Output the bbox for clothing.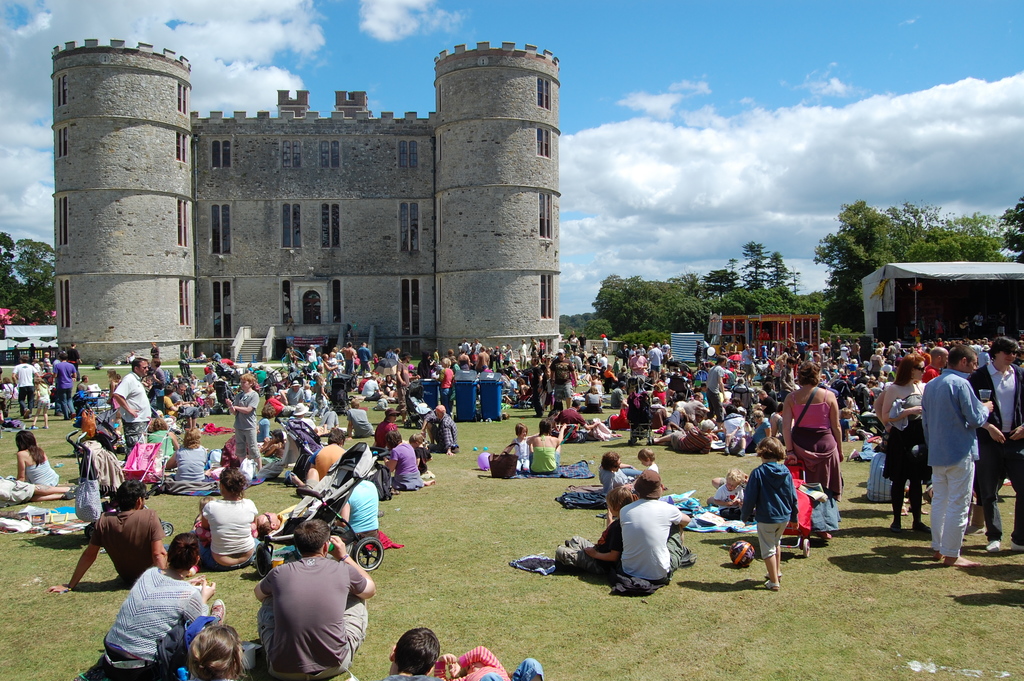
(393,434,422,486).
